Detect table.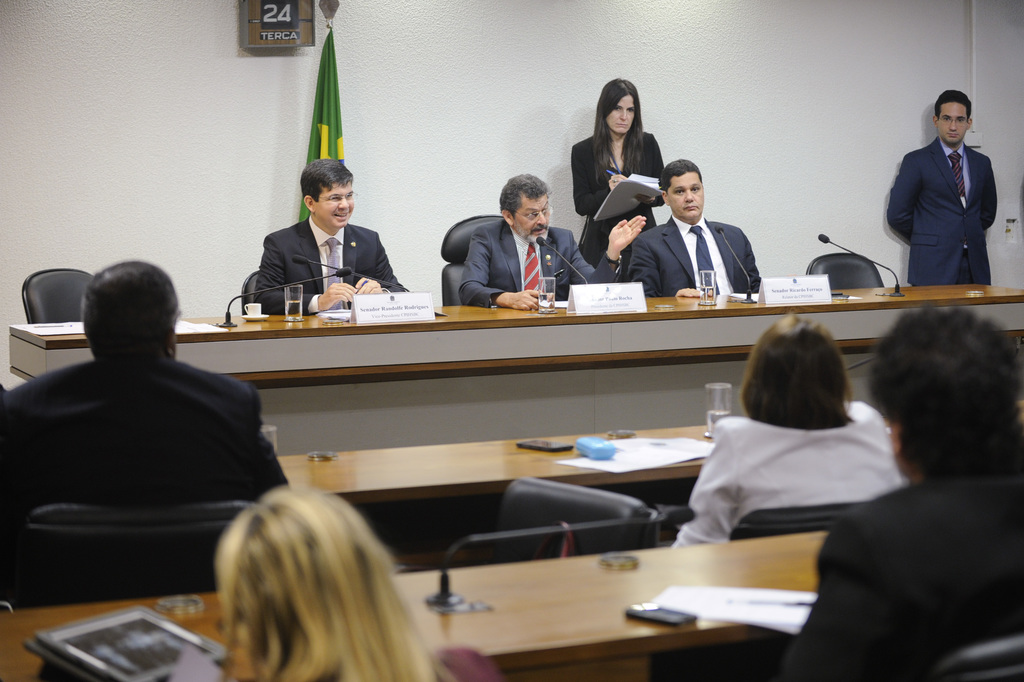
Detected at (273,423,703,558).
